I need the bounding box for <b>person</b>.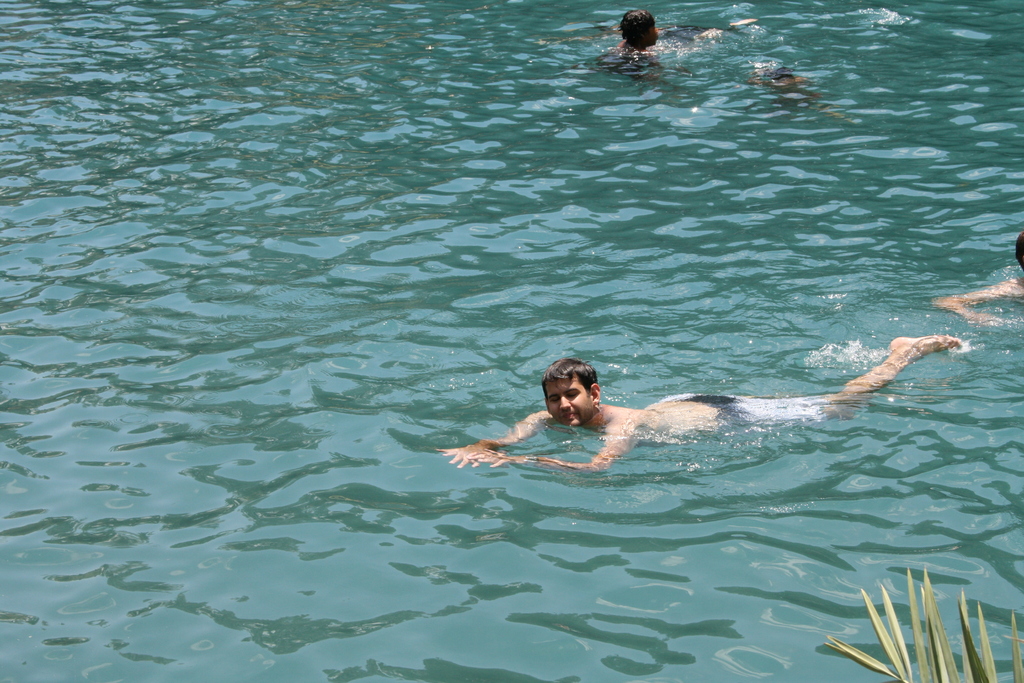
Here it is: {"x1": 436, "y1": 335, "x2": 964, "y2": 473}.
